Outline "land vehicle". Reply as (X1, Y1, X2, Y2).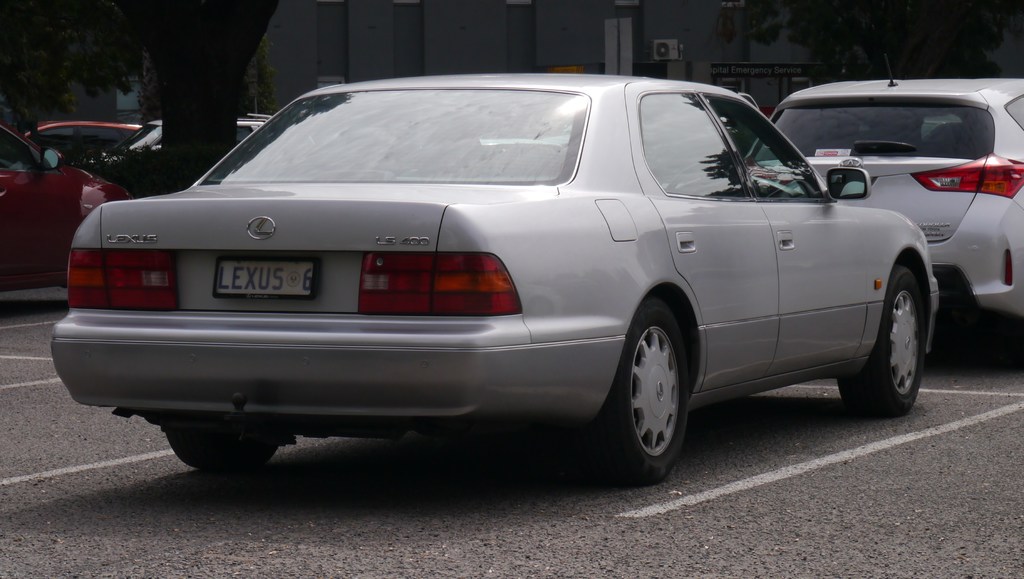
(744, 79, 1023, 341).
